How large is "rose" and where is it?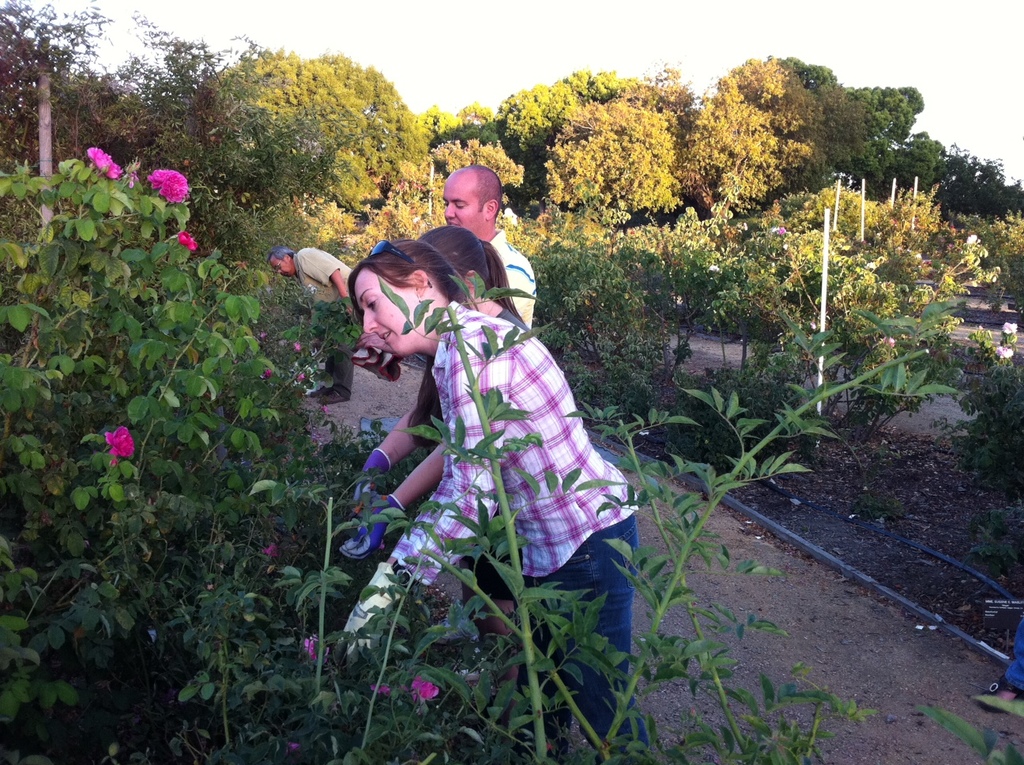
Bounding box: {"left": 103, "top": 424, "right": 136, "bottom": 459}.
